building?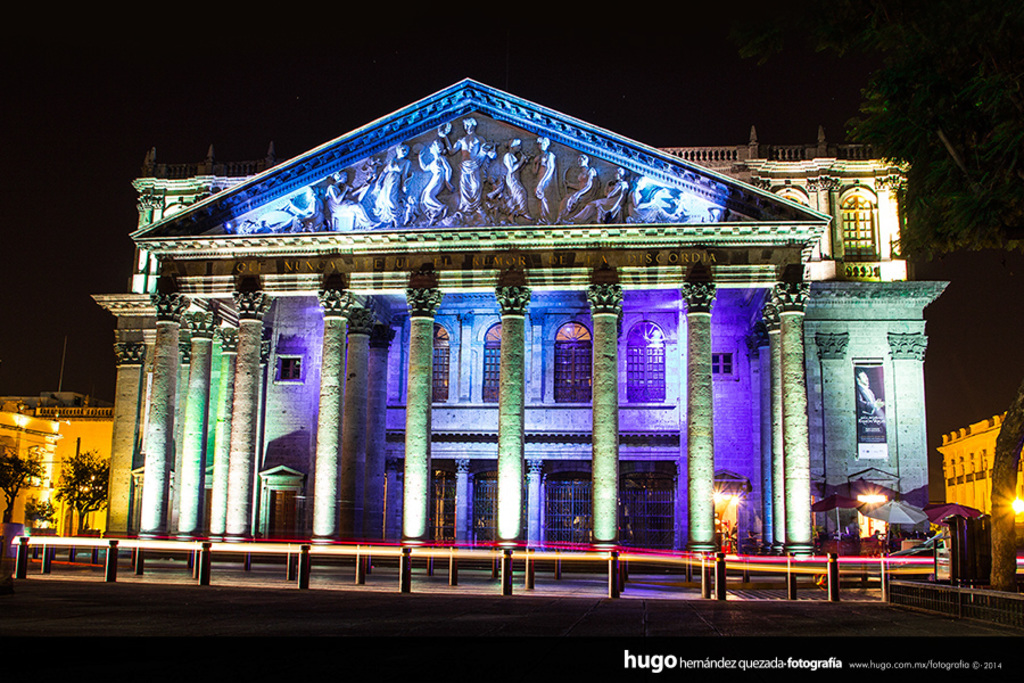
BBox(89, 79, 949, 566)
